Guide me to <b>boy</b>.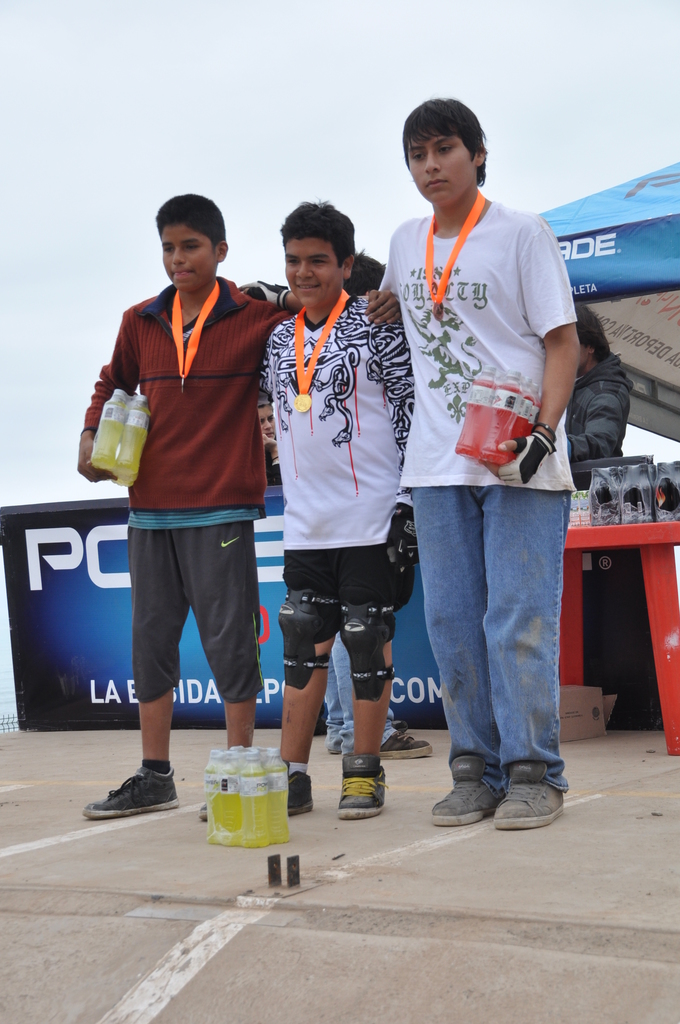
Guidance: crop(77, 194, 401, 817).
